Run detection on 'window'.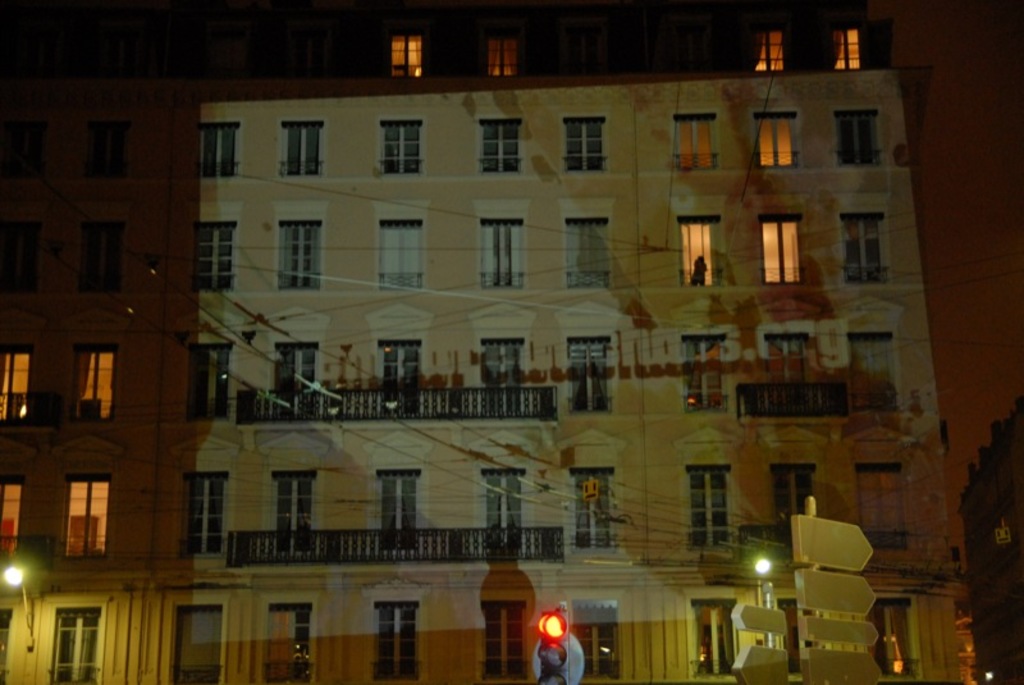
Result: [675,223,716,291].
